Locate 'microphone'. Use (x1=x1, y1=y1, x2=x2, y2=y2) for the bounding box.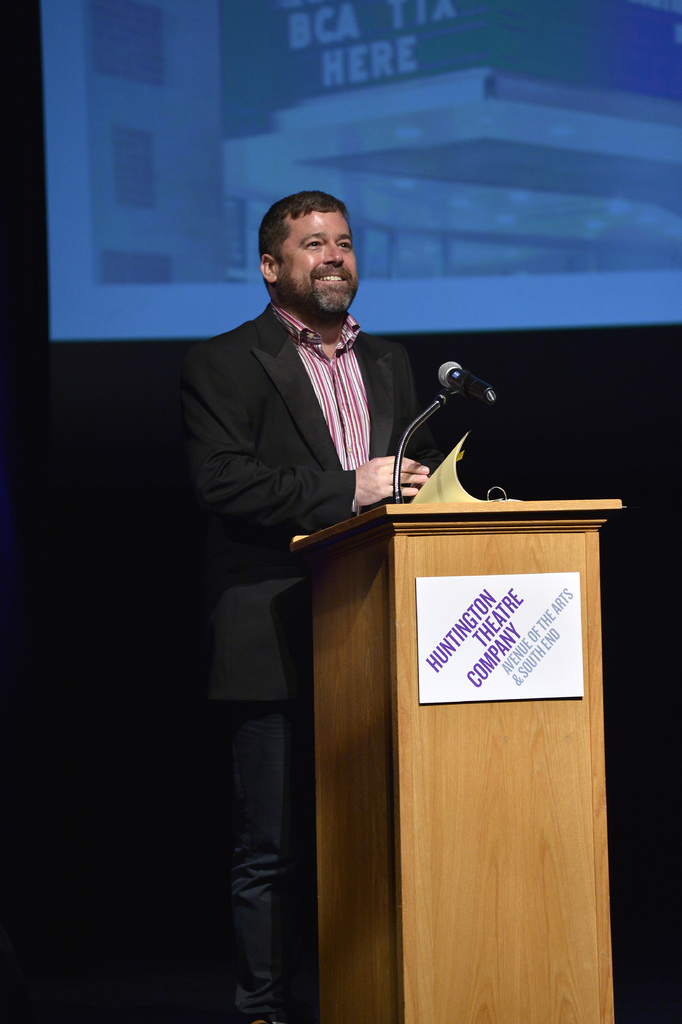
(x1=397, y1=363, x2=508, y2=438).
